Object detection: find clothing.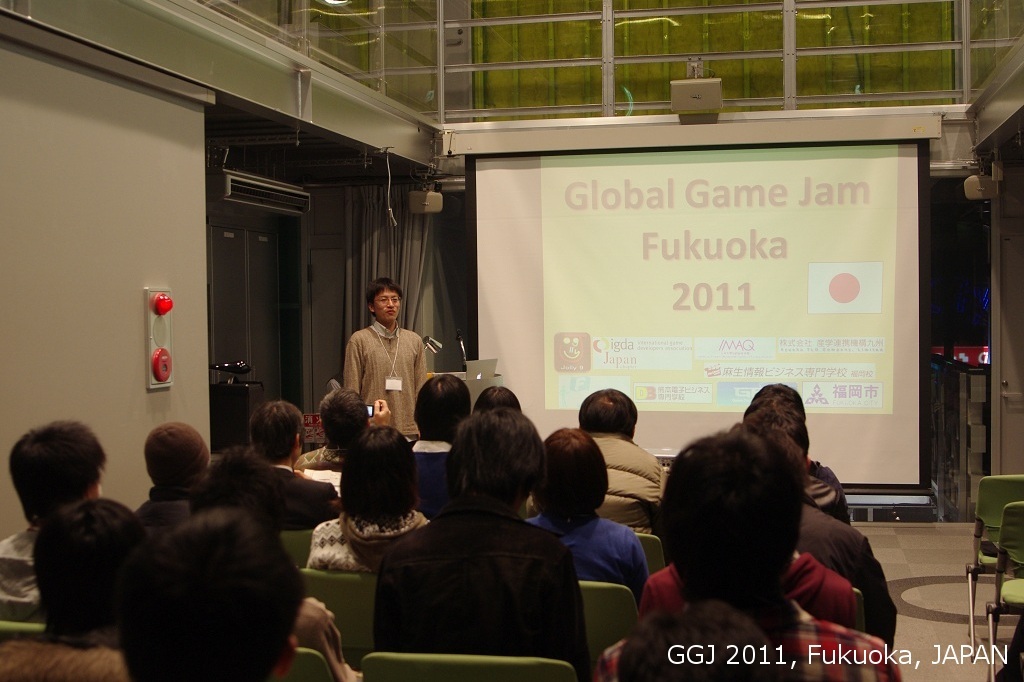
select_region(374, 498, 592, 681).
